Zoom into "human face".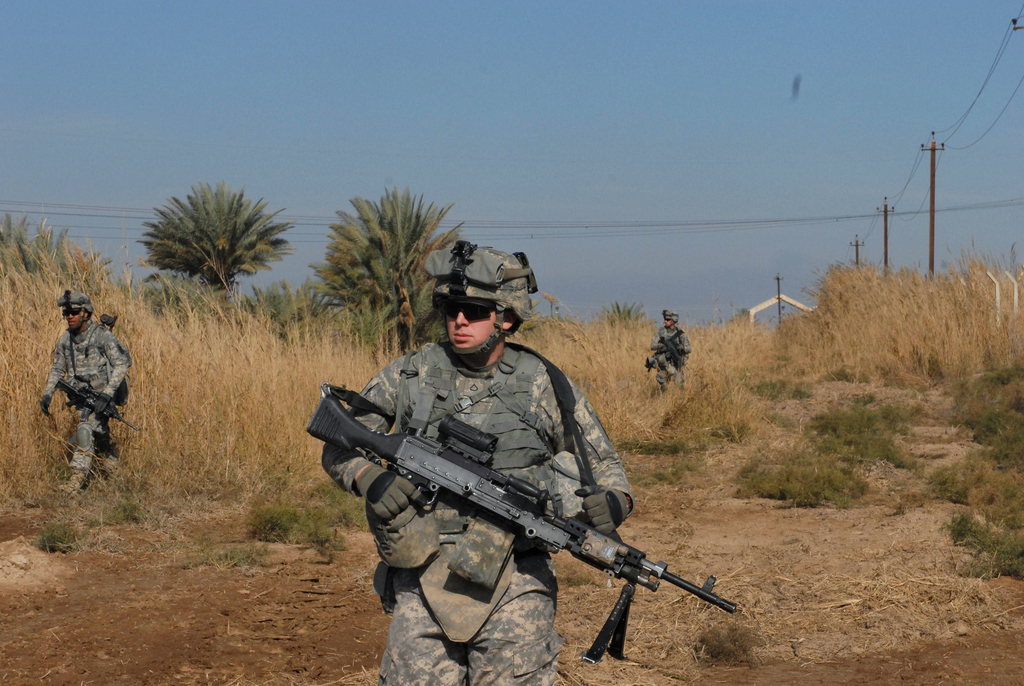
Zoom target: select_region(445, 297, 499, 348).
